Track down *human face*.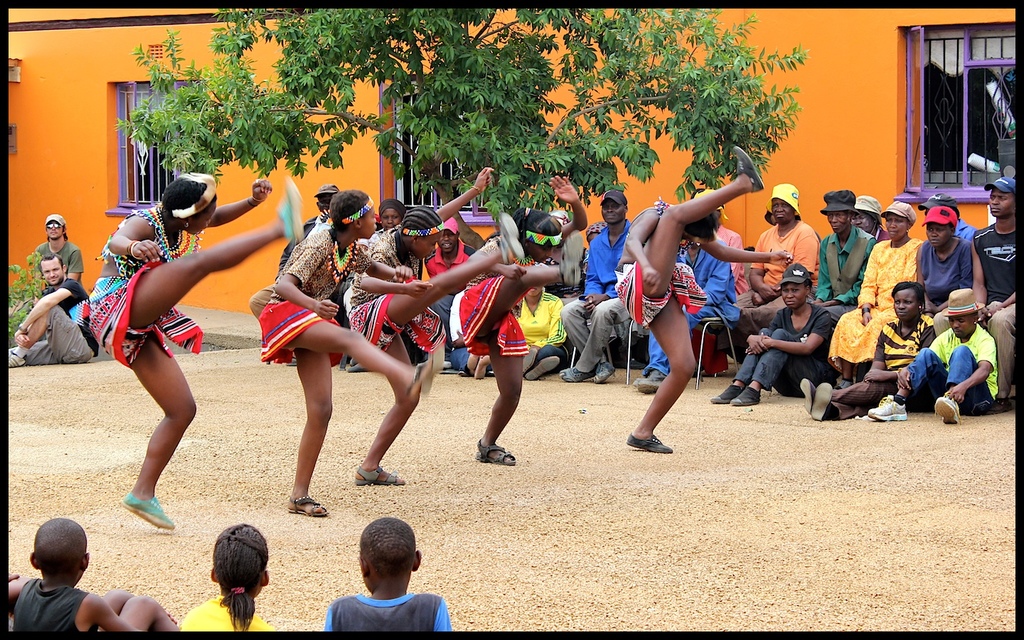
Tracked to x1=926, y1=224, x2=956, y2=250.
